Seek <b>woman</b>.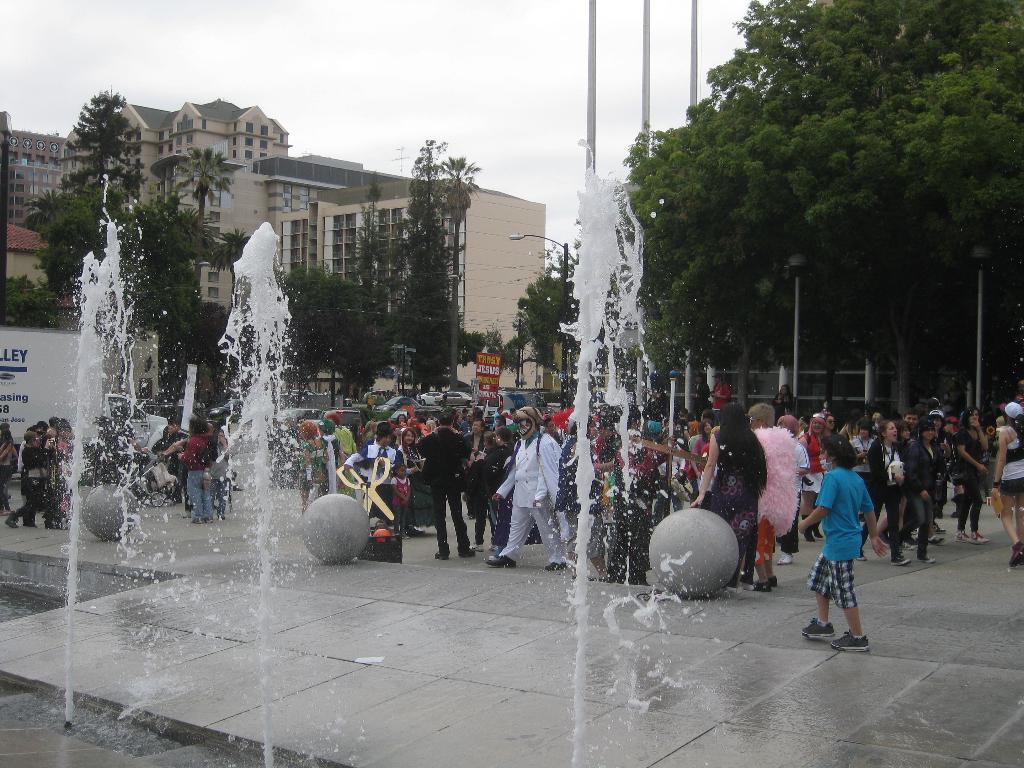
{"left": 827, "top": 416, "right": 837, "bottom": 431}.
